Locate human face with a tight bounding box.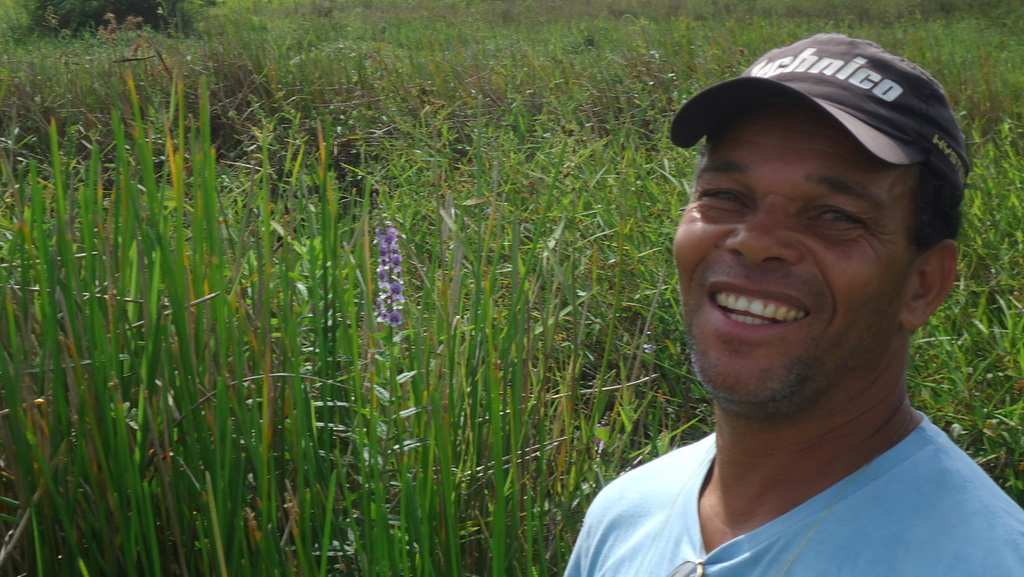
rect(671, 96, 921, 402).
